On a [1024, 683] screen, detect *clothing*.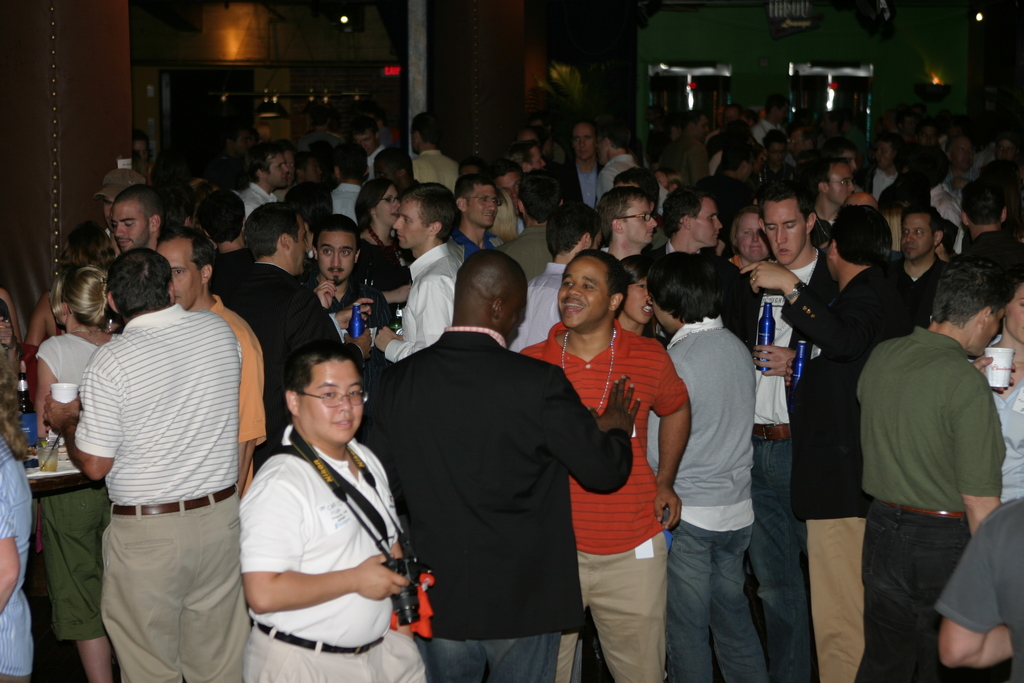
{"left": 824, "top": 192, "right": 867, "bottom": 232}.
